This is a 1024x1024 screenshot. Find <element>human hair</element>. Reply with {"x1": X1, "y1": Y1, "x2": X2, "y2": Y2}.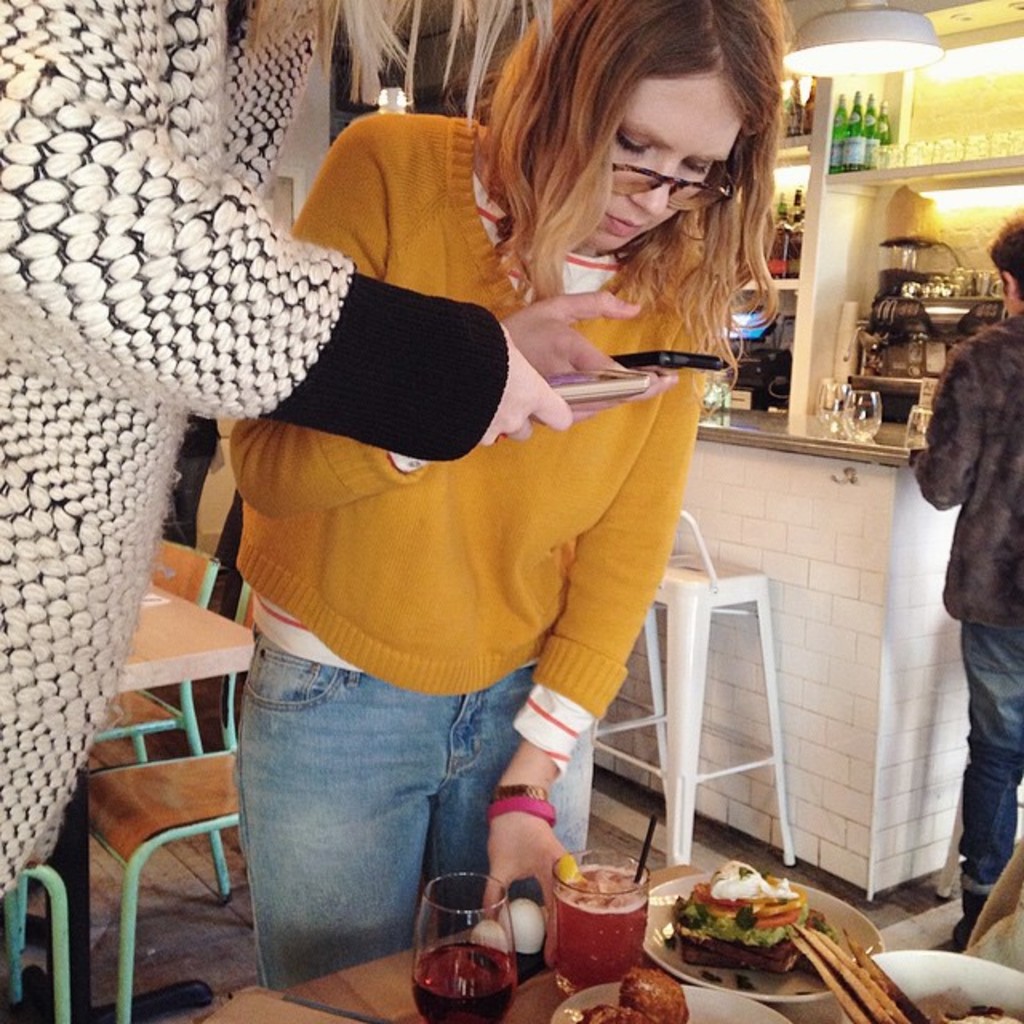
{"x1": 475, "y1": 10, "x2": 789, "y2": 312}.
